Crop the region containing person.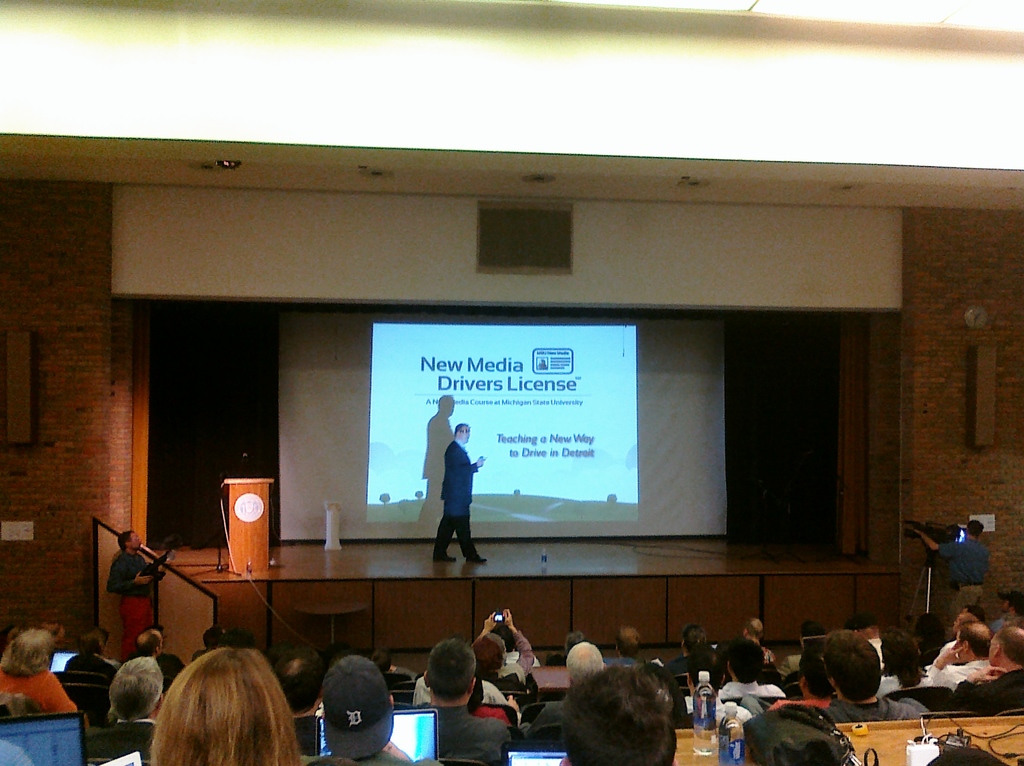
Crop region: (722, 637, 784, 699).
